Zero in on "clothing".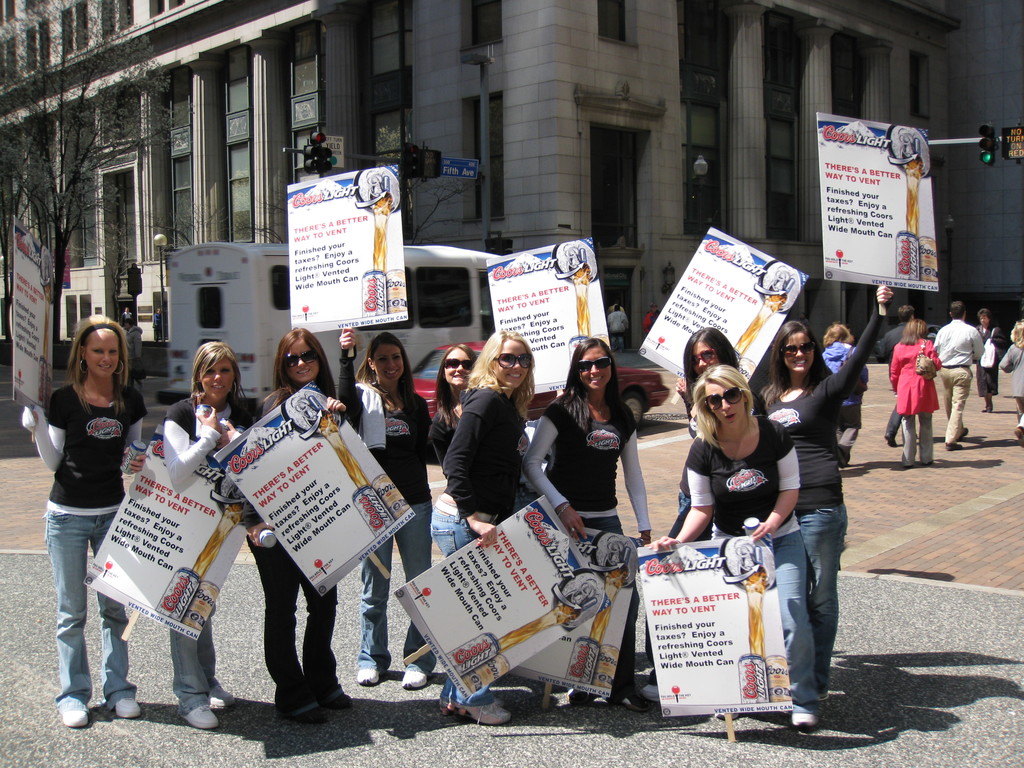
Zeroed in: detection(127, 327, 140, 373).
